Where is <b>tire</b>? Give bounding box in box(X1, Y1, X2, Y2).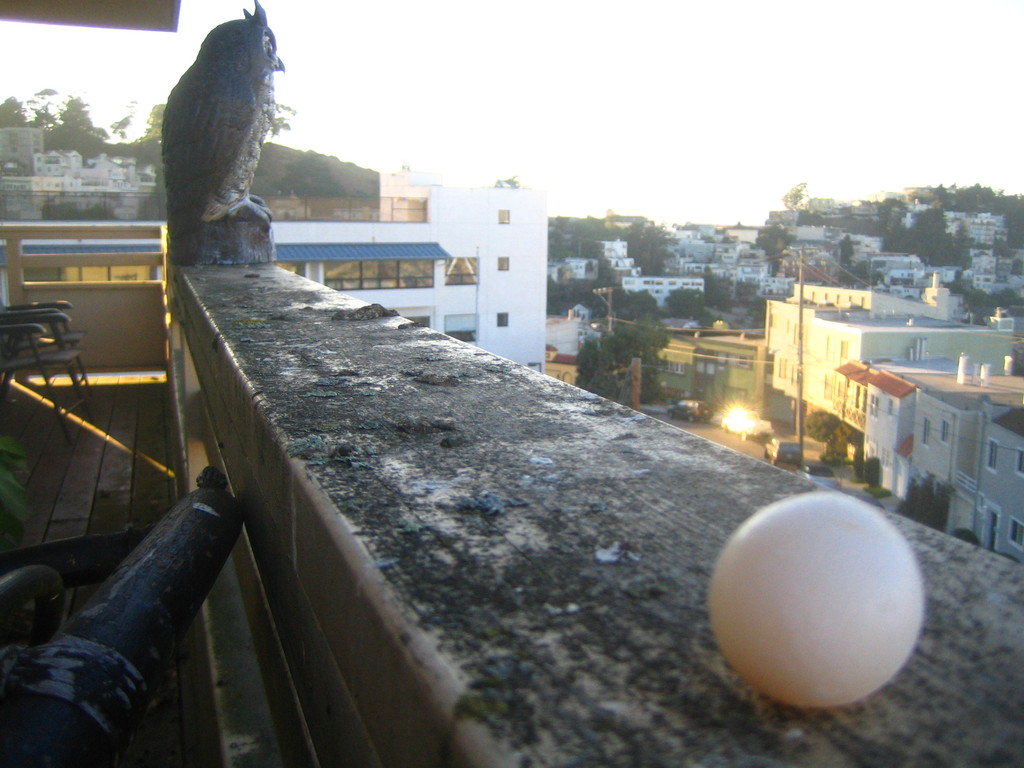
box(0, 565, 65, 648).
